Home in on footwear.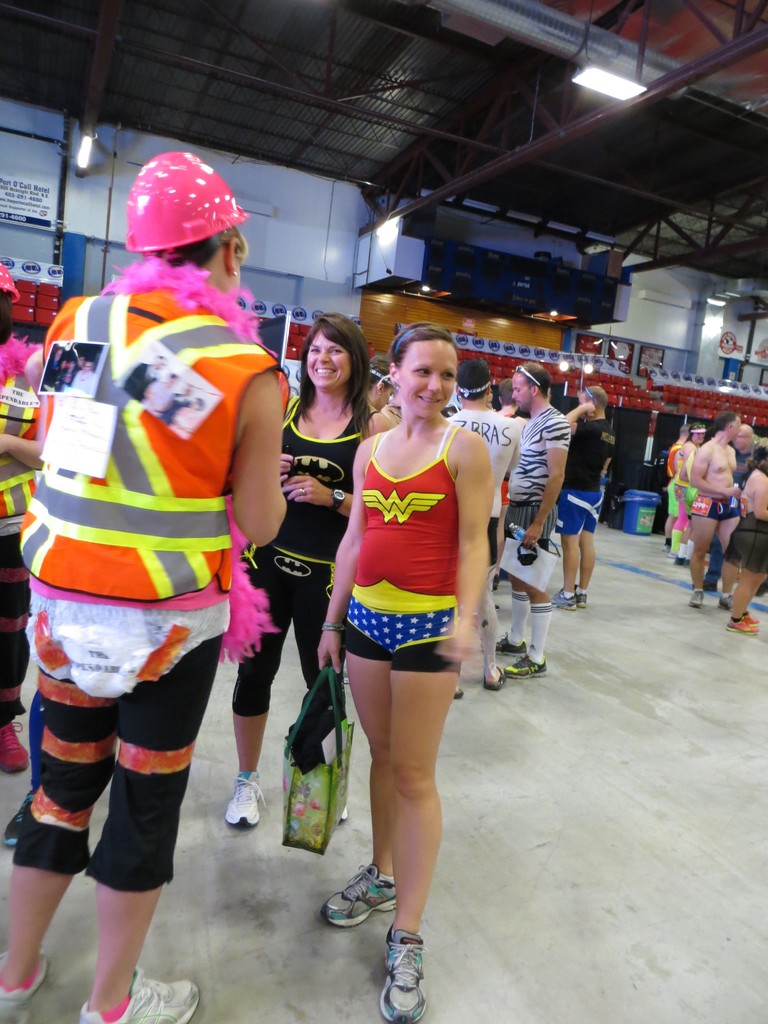
Homed in at x1=229, y1=767, x2=264, y2=833.
